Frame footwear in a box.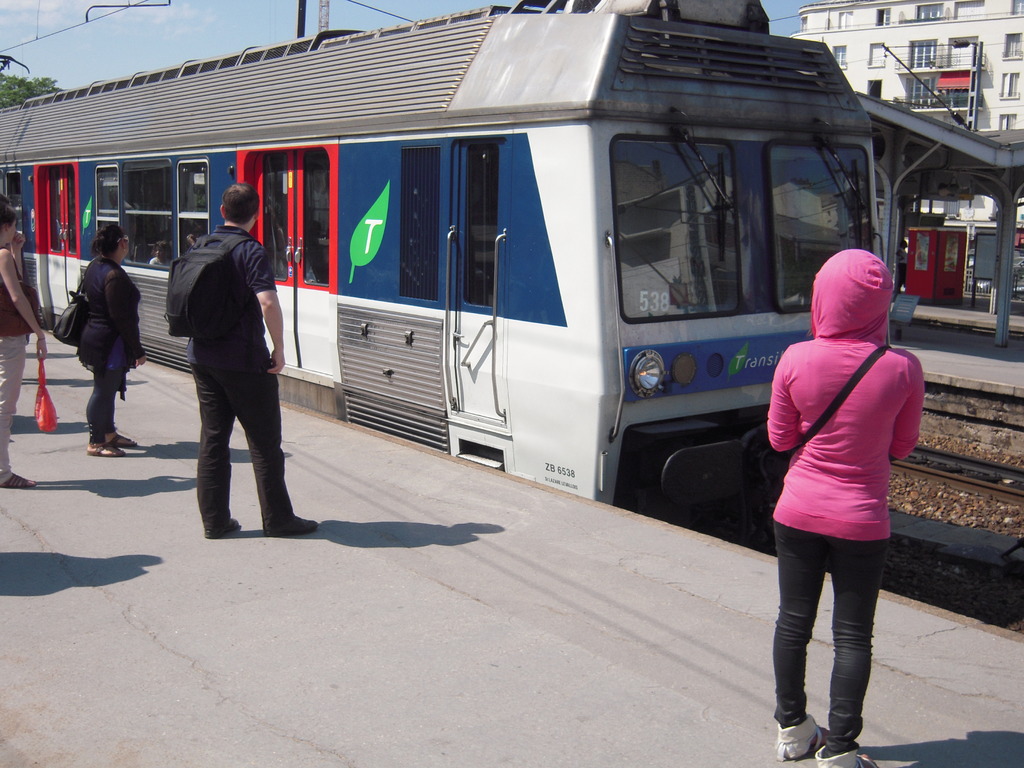
x1=81 y1=438 x2=124 y2=458.
